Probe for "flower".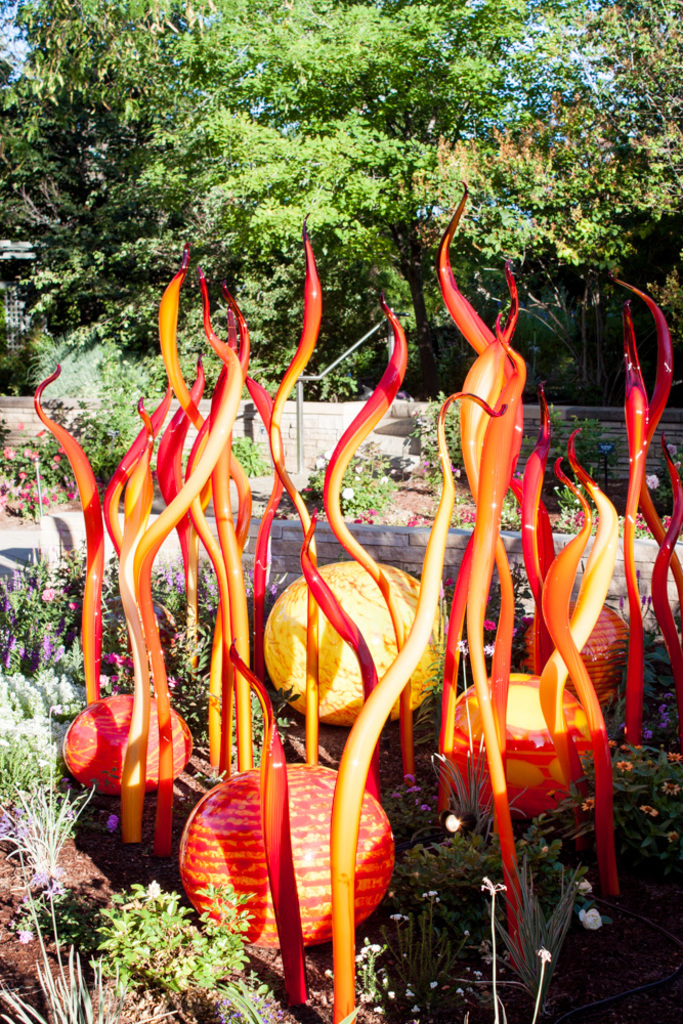
Probe result: (left=340, top=482, right=355, bottom=502).
